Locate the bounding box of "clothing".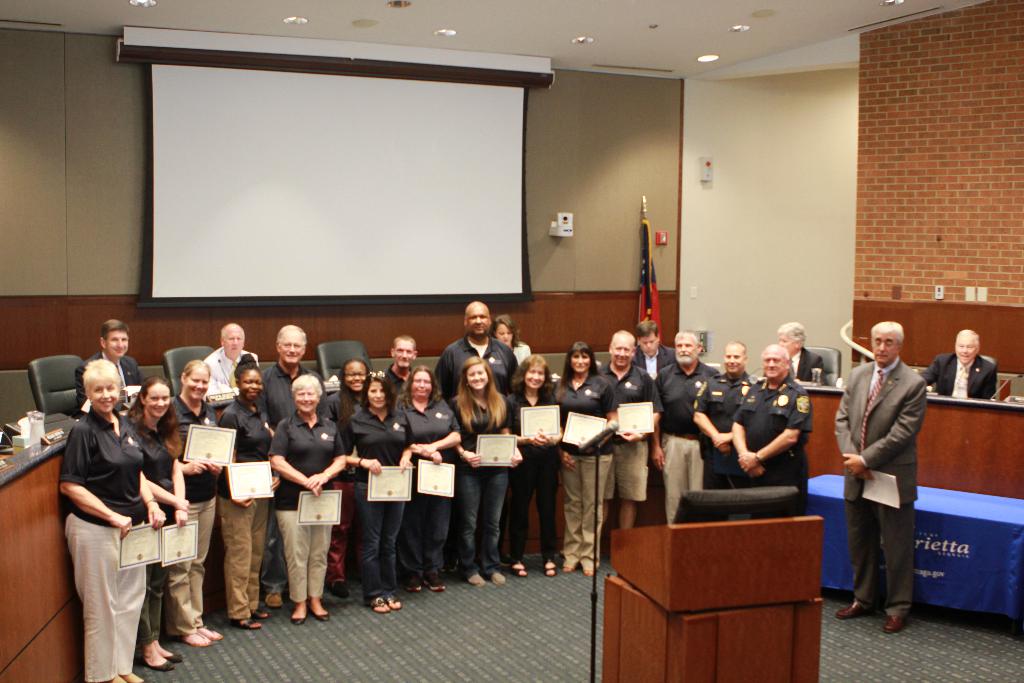
Bounding box: (x1=693, y1=363, x2=746, y2=476).
